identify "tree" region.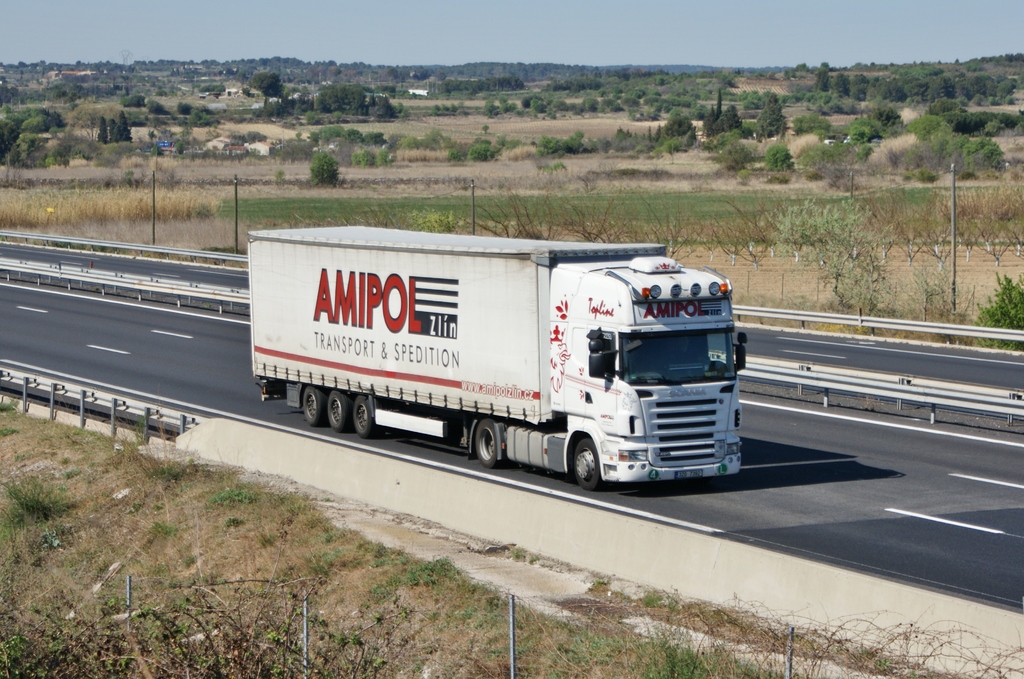
Region: [190,108,209,128].
